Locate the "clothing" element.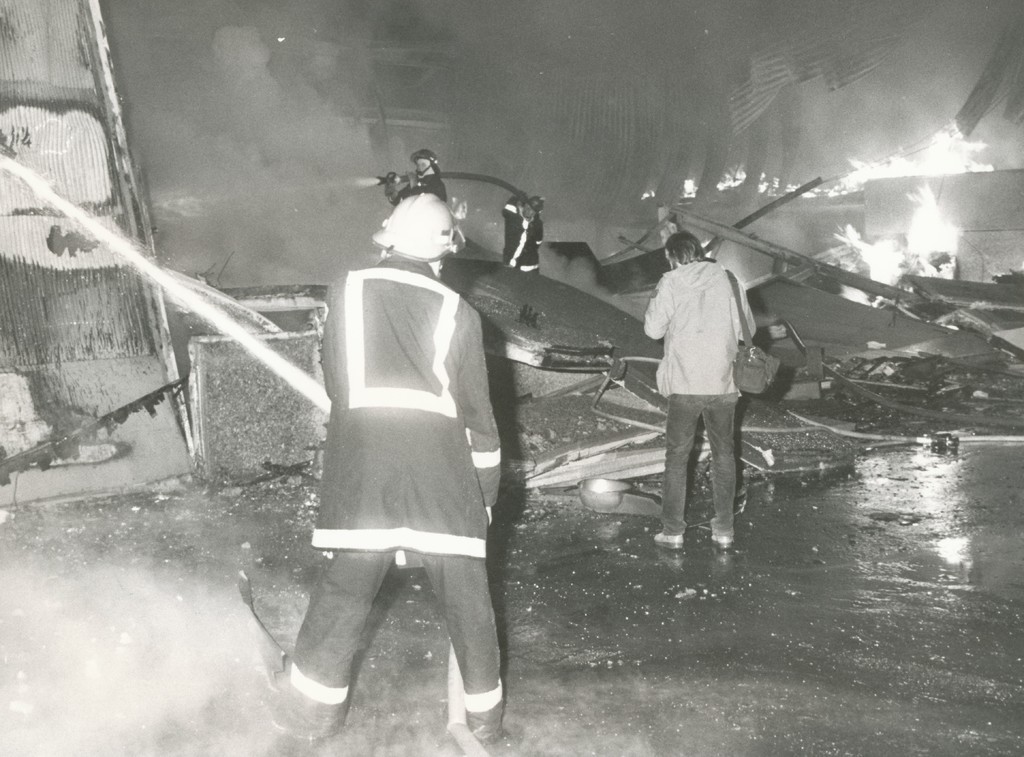
Element bbox: bbox(387, 163, 451, 205).
